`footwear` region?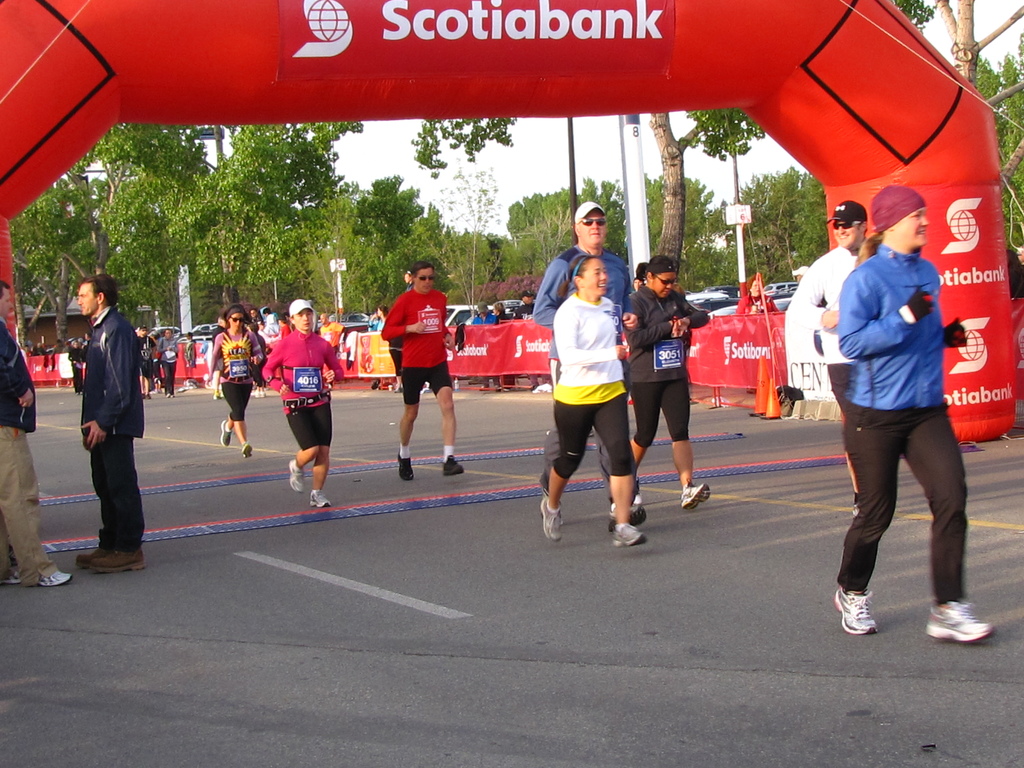
927/598/992/643
